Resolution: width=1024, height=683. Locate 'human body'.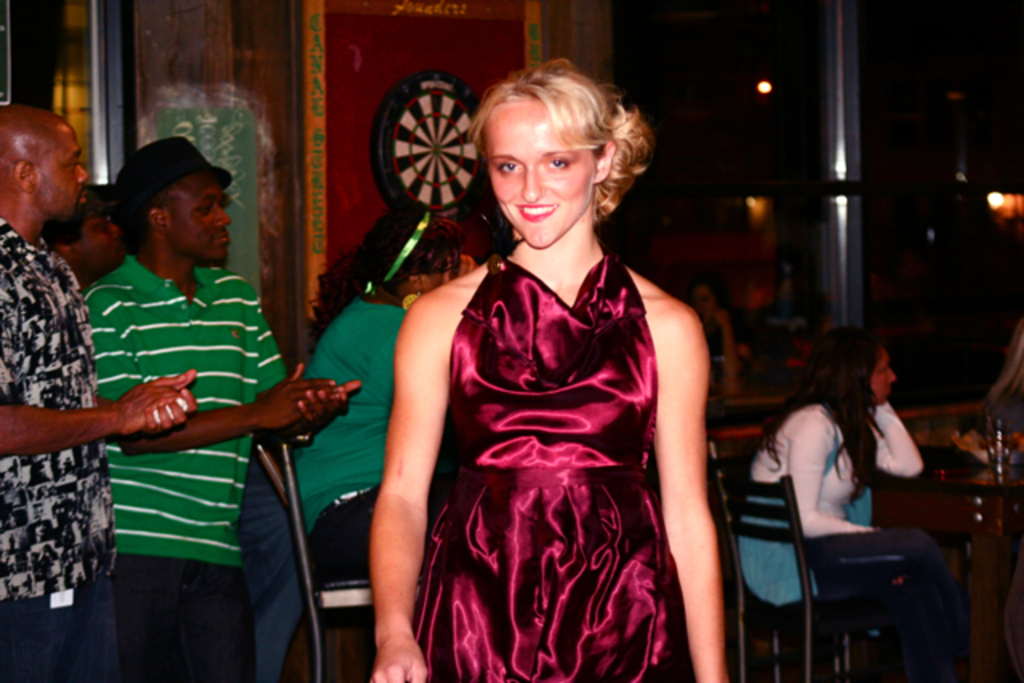
<region>378, 34, 706, 682</region>.
